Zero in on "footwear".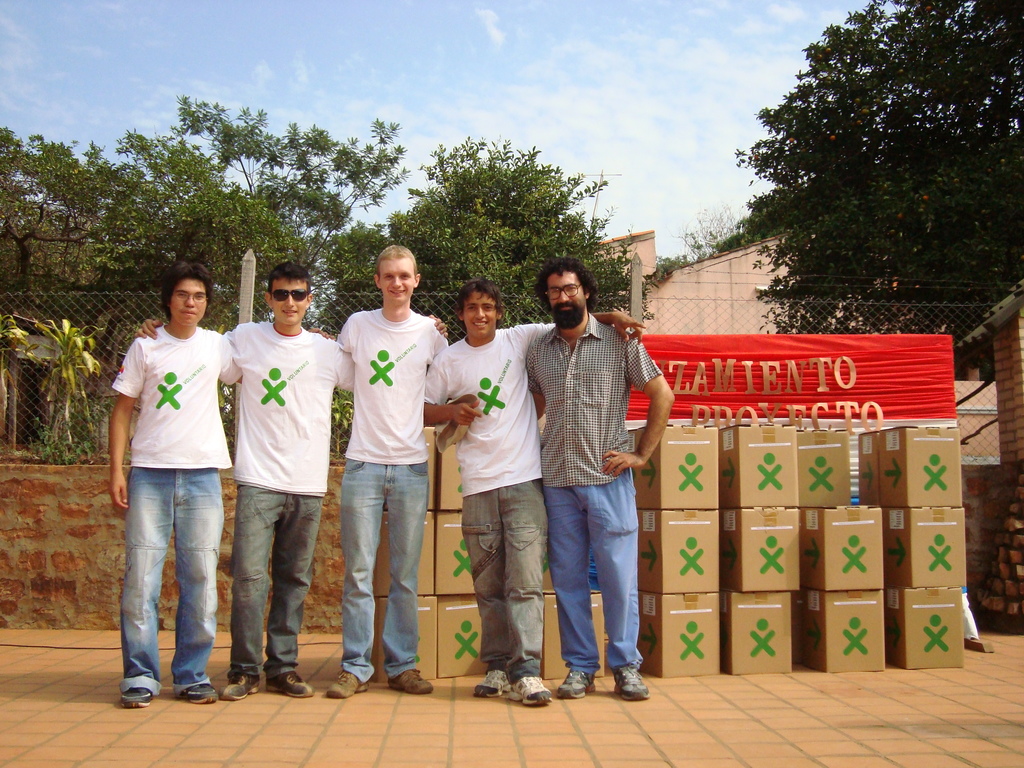
Zeroed in: [394,664,432,694].
